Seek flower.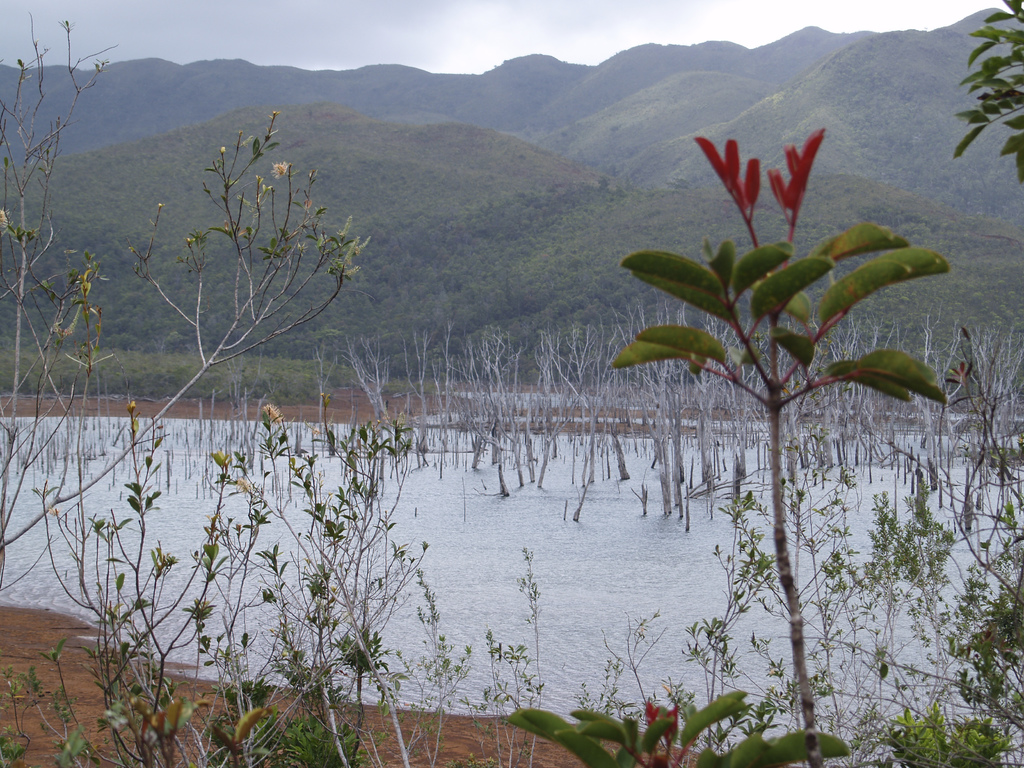
235 472 250 492.
